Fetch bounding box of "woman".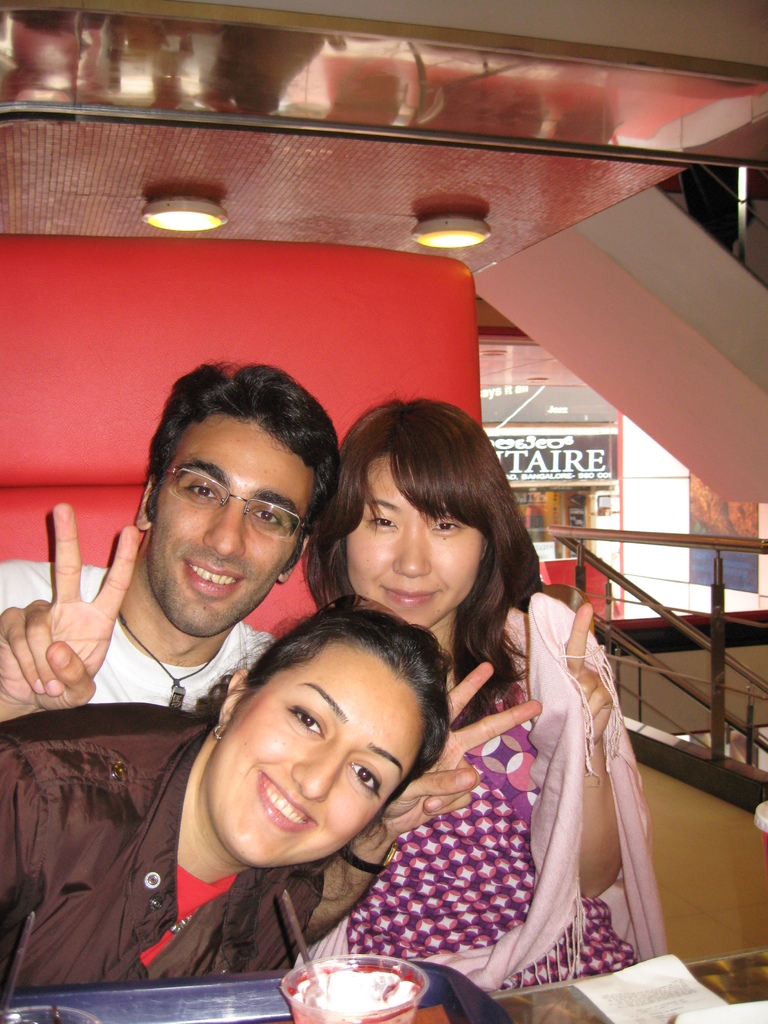
Bbox: <box>0,619,477,1022</box>.
